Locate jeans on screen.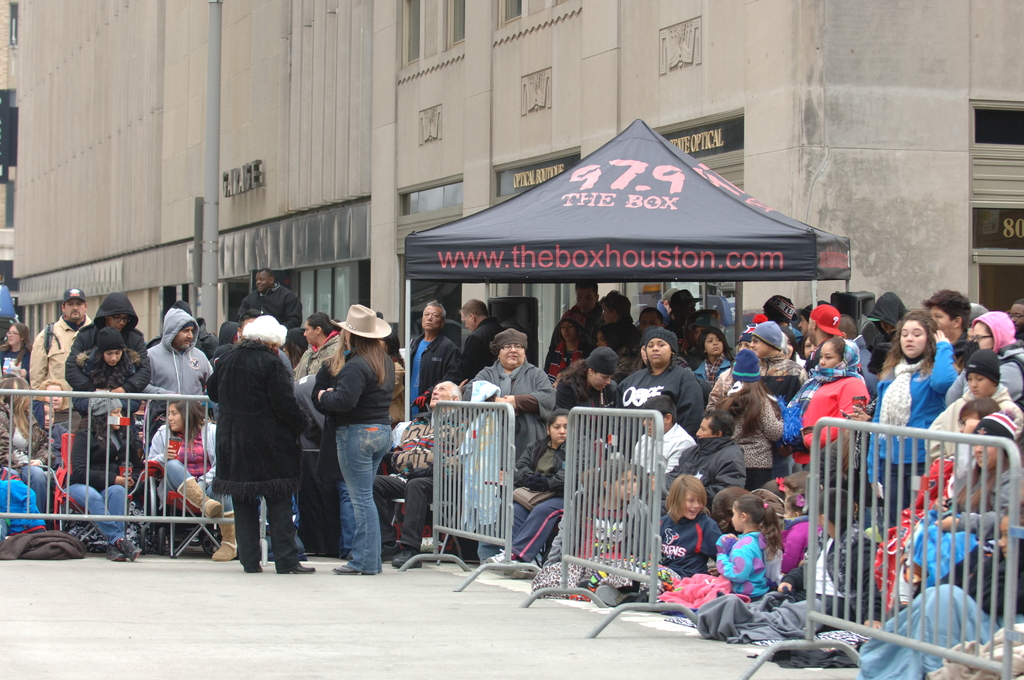
On screen at 62/485/126/544.
